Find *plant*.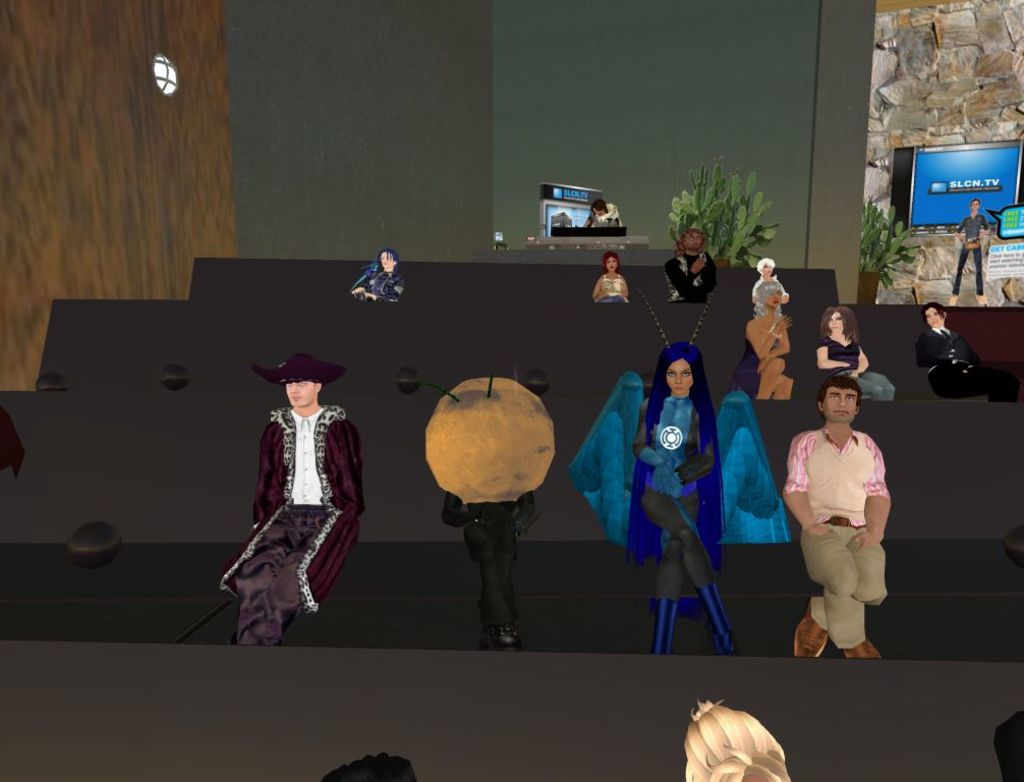
(x1=857, y1=194, x2=927, y2=289).
